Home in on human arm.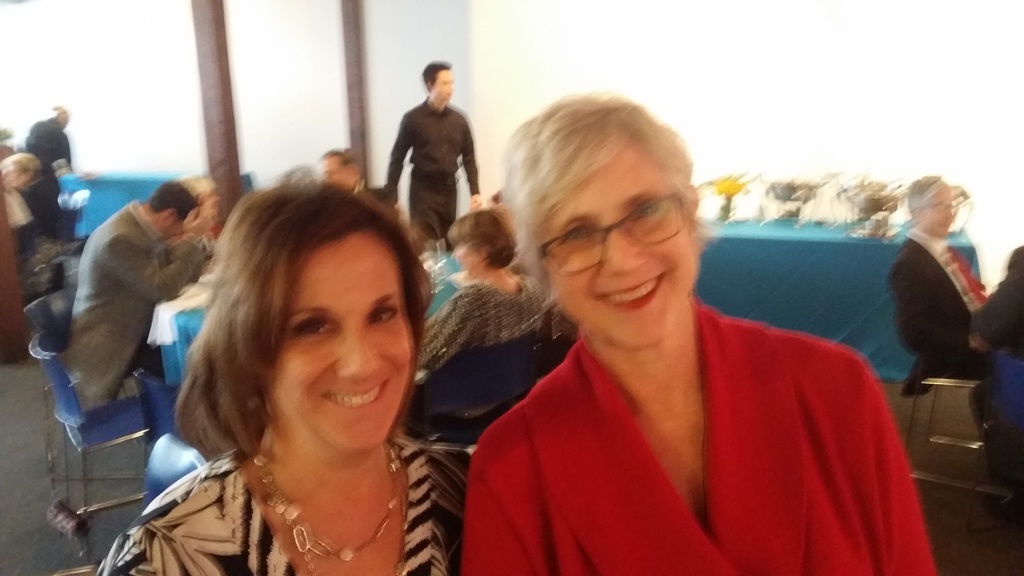
Homed in at [x1=472, y1=195, x2=483, y2=207].
